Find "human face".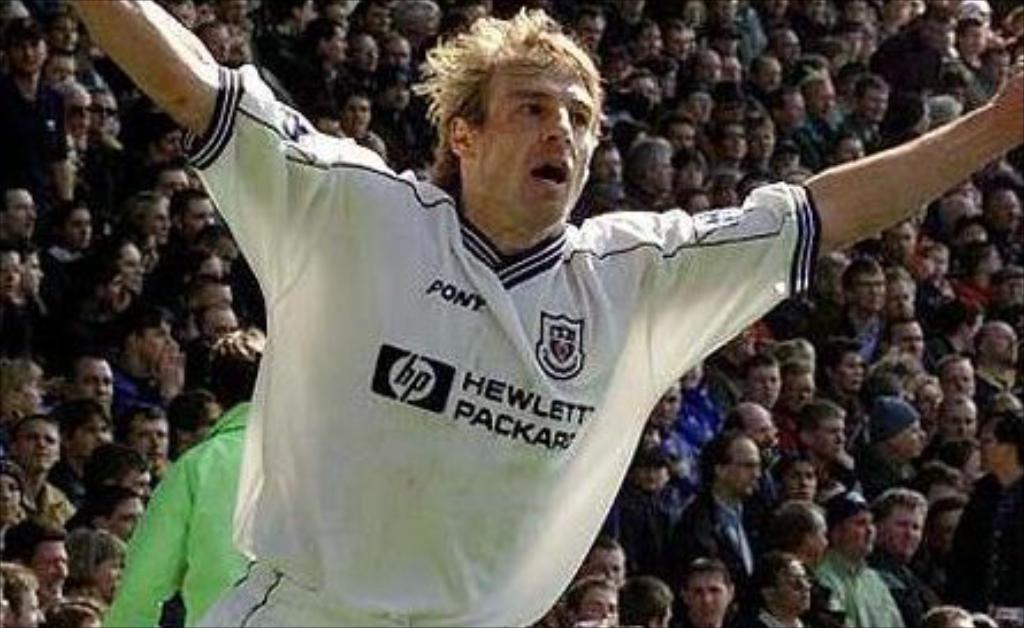
<bbox>865, 85, 893, 110</bbox>.
